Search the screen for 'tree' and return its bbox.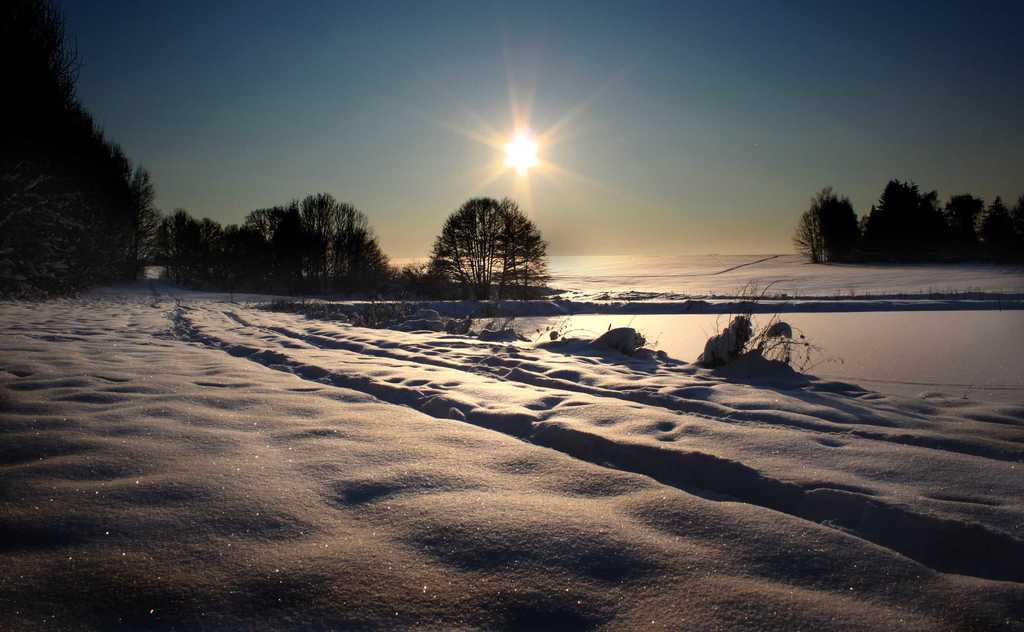
Found: [862,183,945,262].
